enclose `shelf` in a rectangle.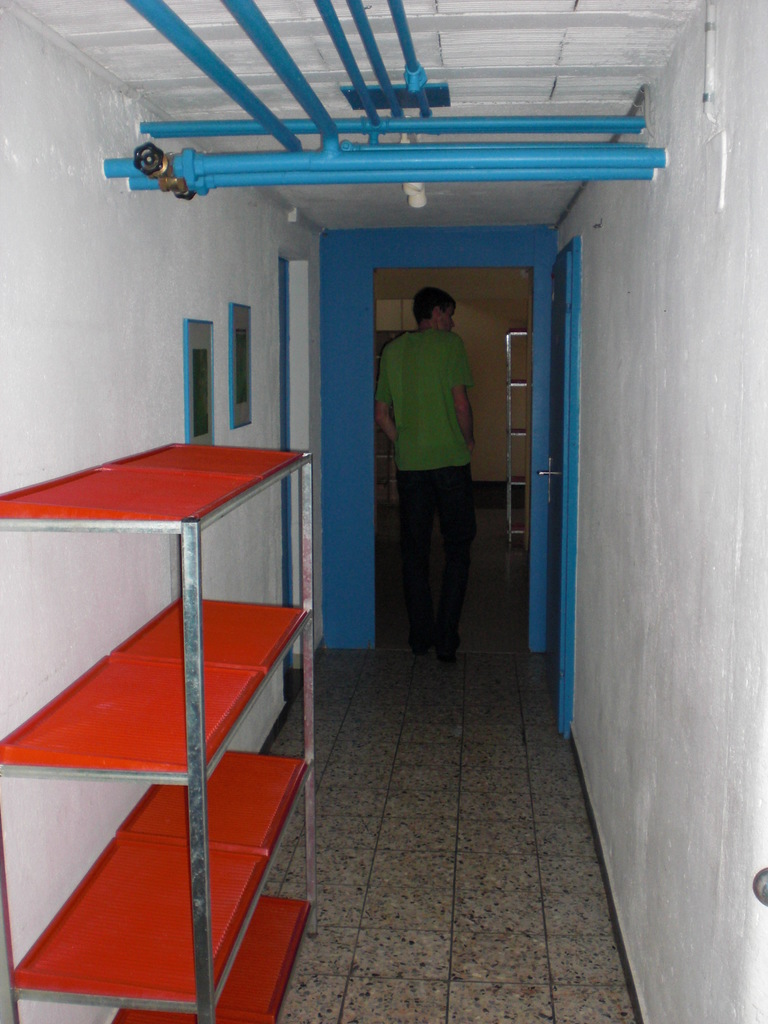
(0, 598, 308, 780).
